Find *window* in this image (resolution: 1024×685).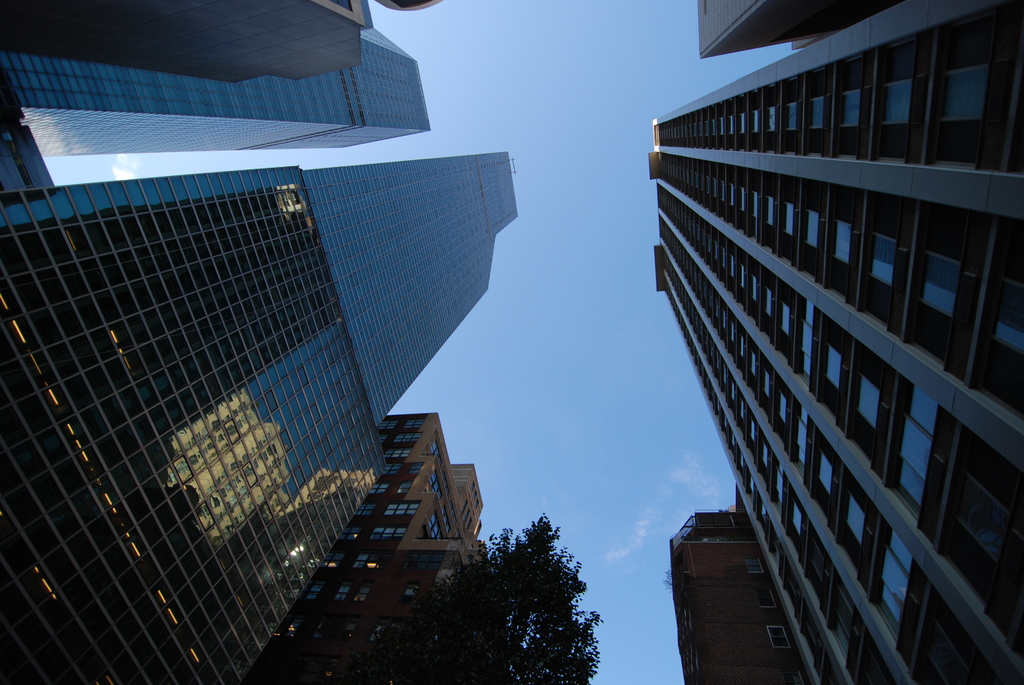
crop(760, 587, 775, 615).
